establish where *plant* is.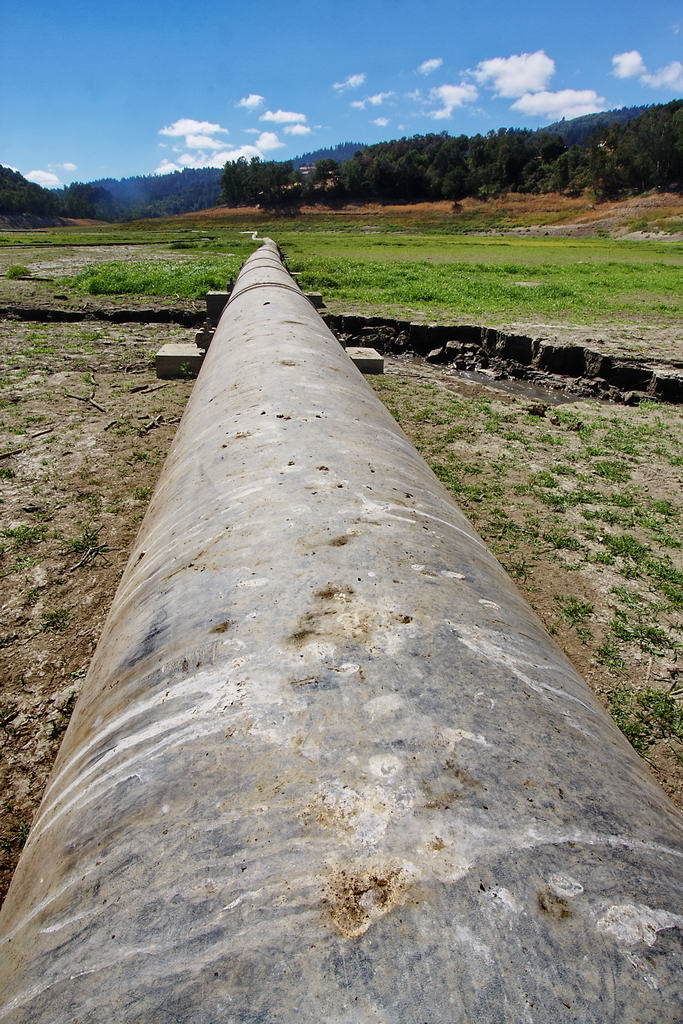
Established at [637, 550, 653, 568].
